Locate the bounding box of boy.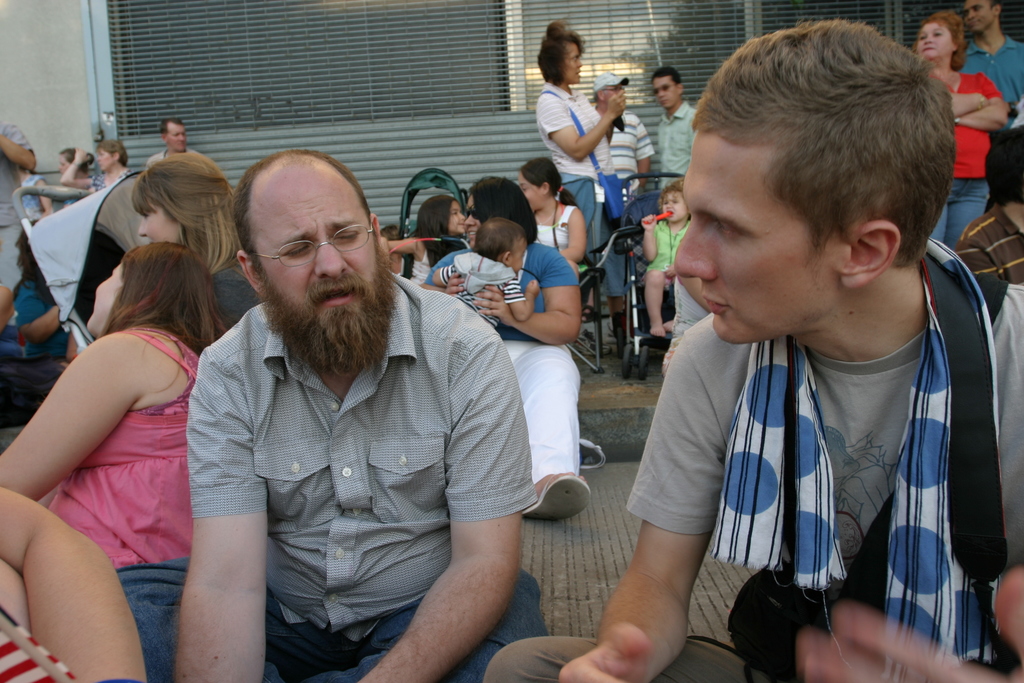
Bounding box: Rect(419, 218, 538, 329).
